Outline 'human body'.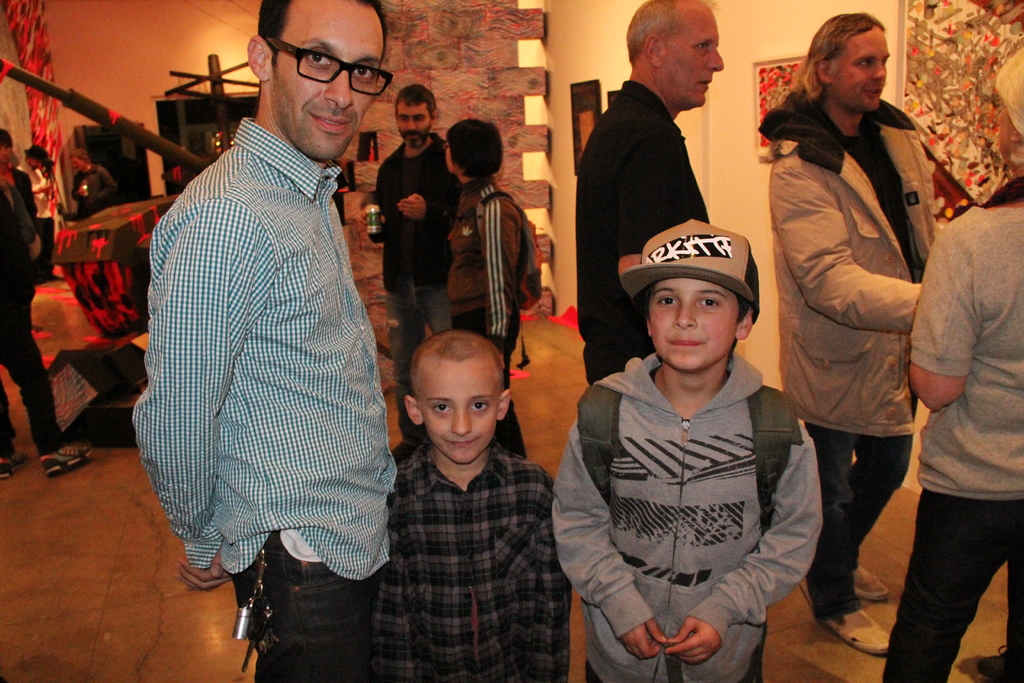
Outline: [x1=378, y1=313, x2=579, y2=682].
